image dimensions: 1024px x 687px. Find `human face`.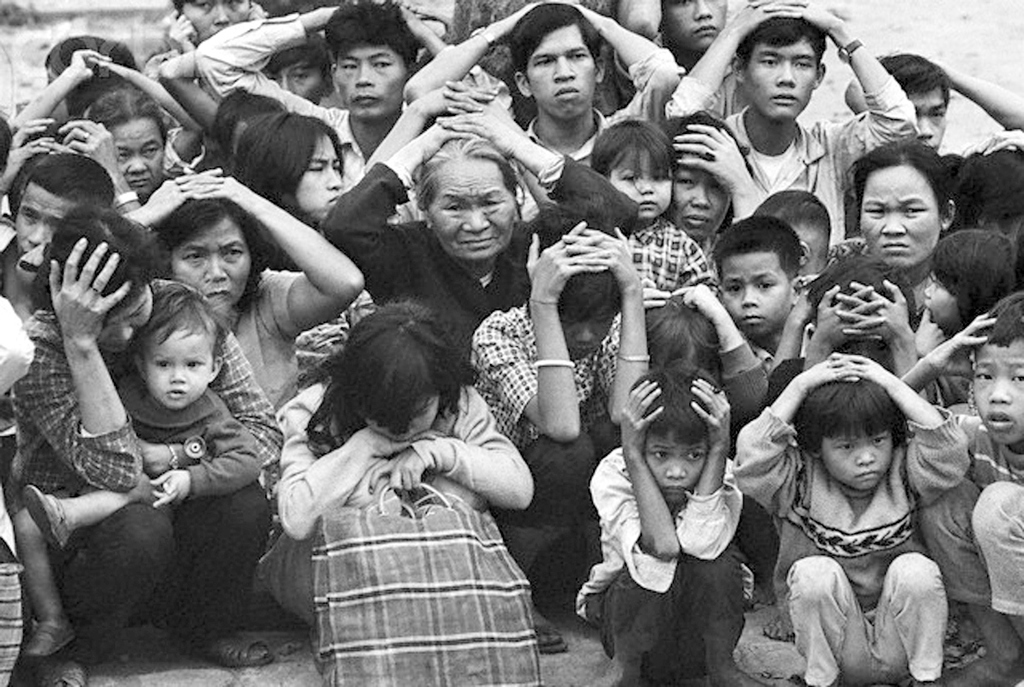
336 46 406 121.
